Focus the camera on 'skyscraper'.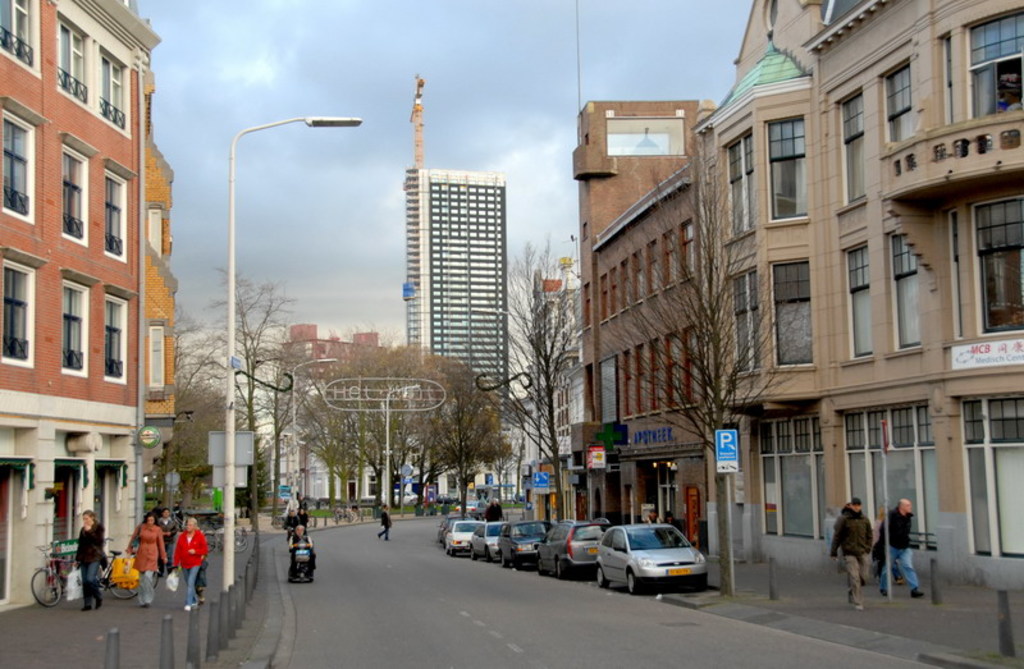
Focus region: 0,0,168,608.
